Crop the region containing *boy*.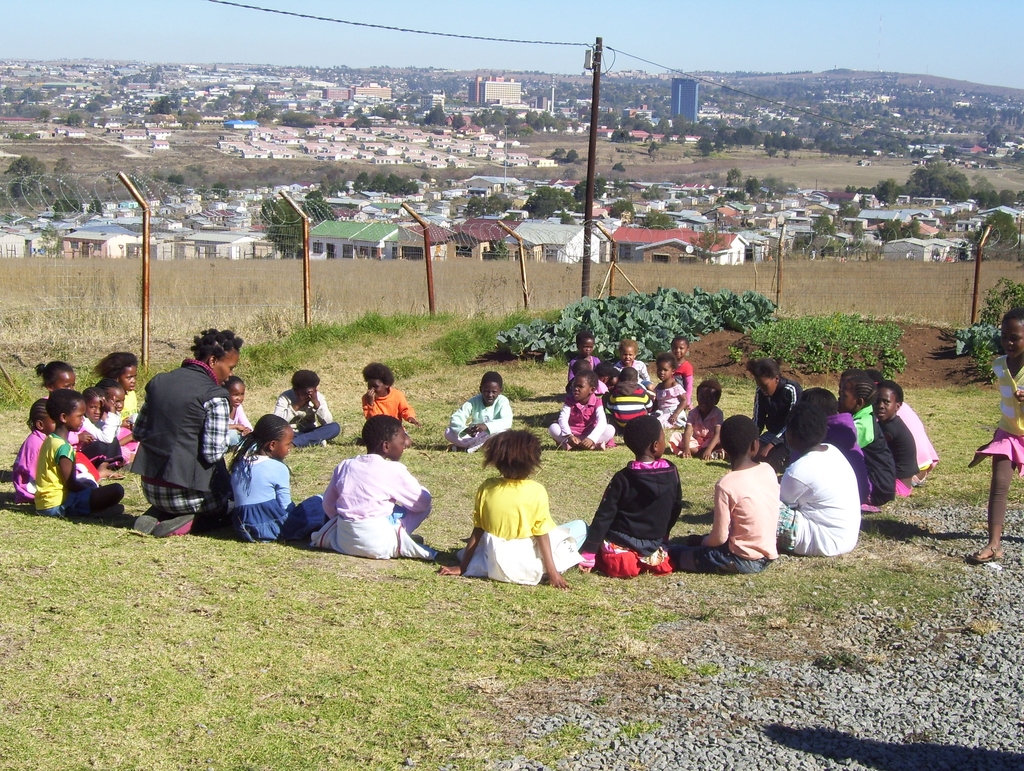
Crop region: rect(605, 366, 618, 394).
